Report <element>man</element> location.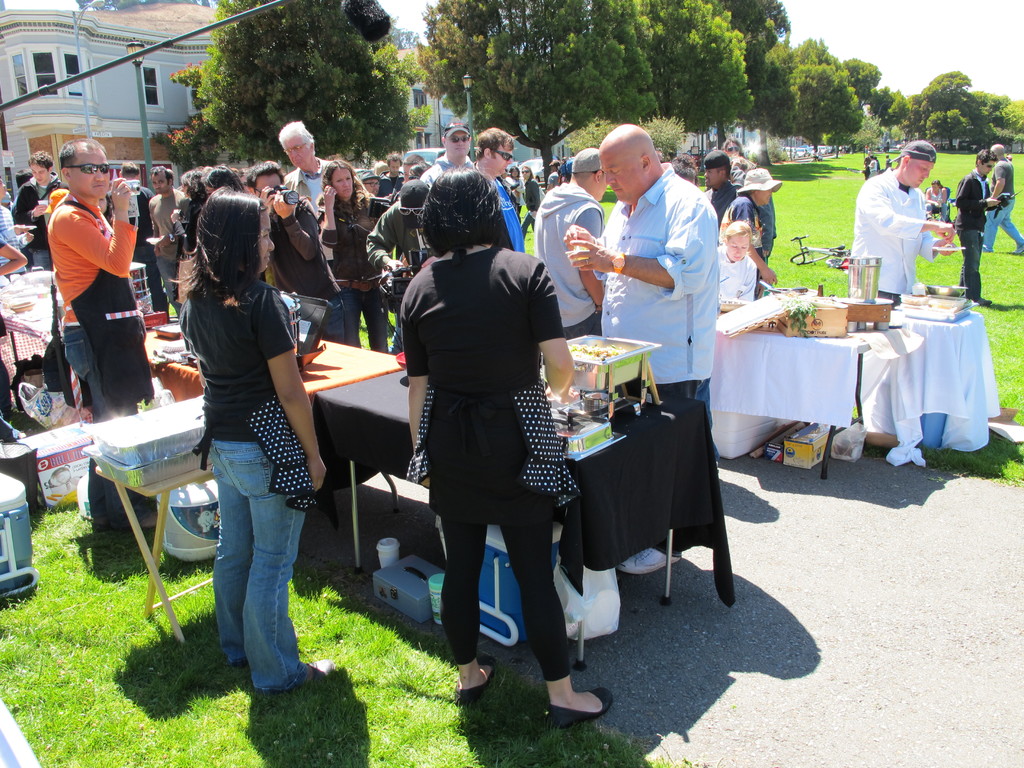
Report: bbox(106, 159, 169, 318).
